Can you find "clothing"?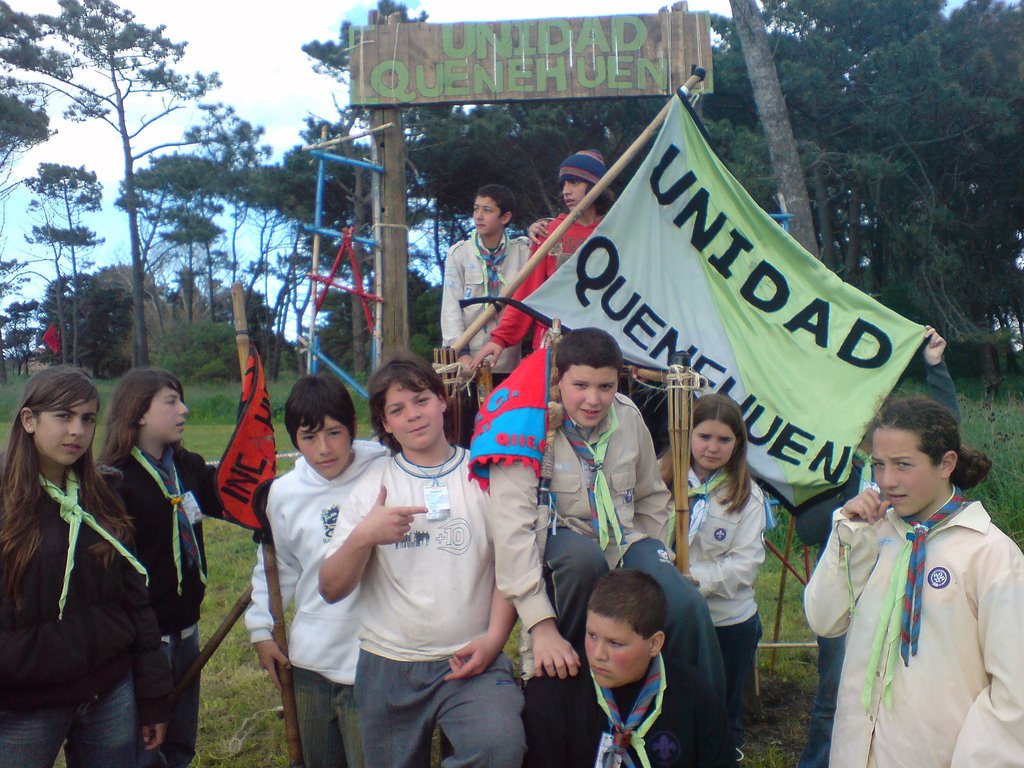
Yes, bounding box: {"x1": 236, "y1": 429, "x2": 380, "y2": 767}.
